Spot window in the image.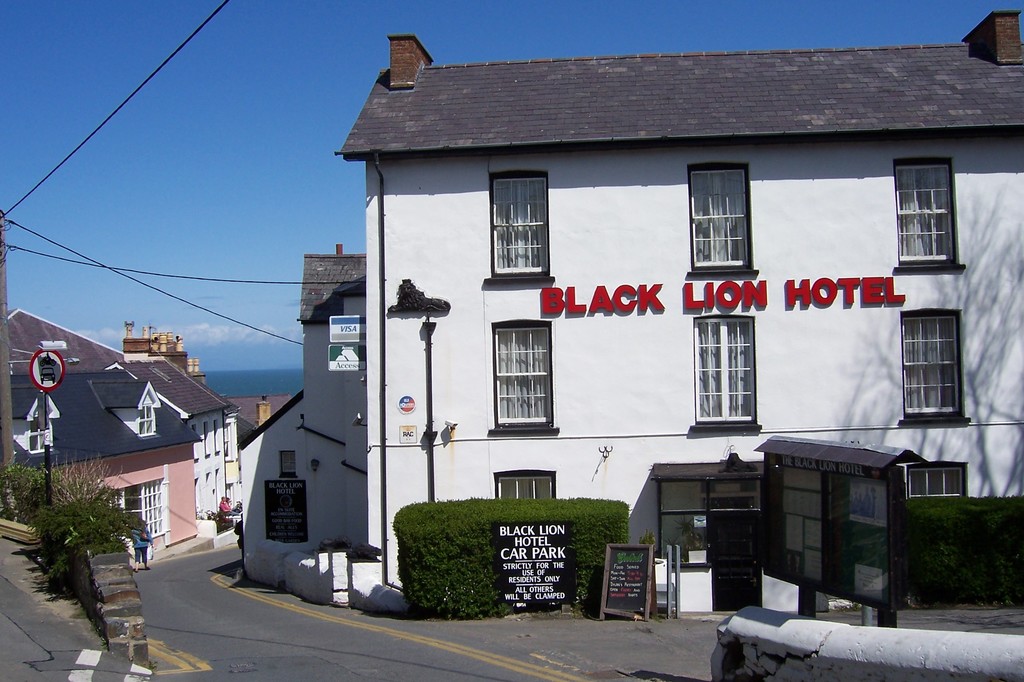
window found at box=[911, 298, 968, 431].
